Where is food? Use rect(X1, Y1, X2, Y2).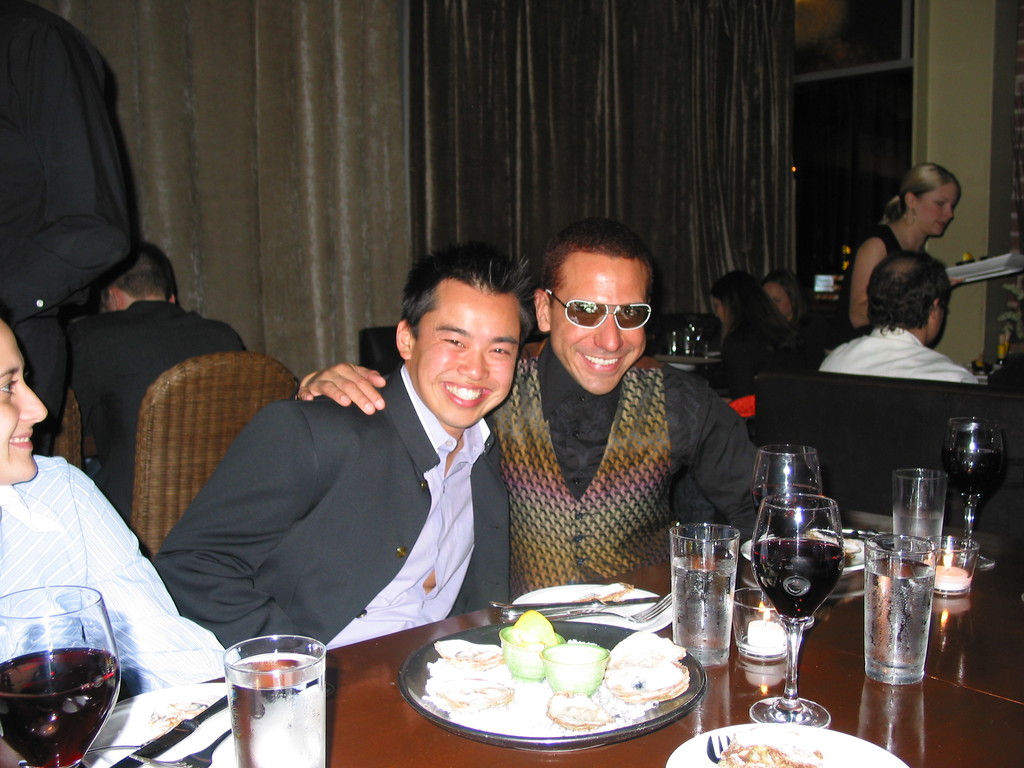
rect(801, 528, 860, 568).
